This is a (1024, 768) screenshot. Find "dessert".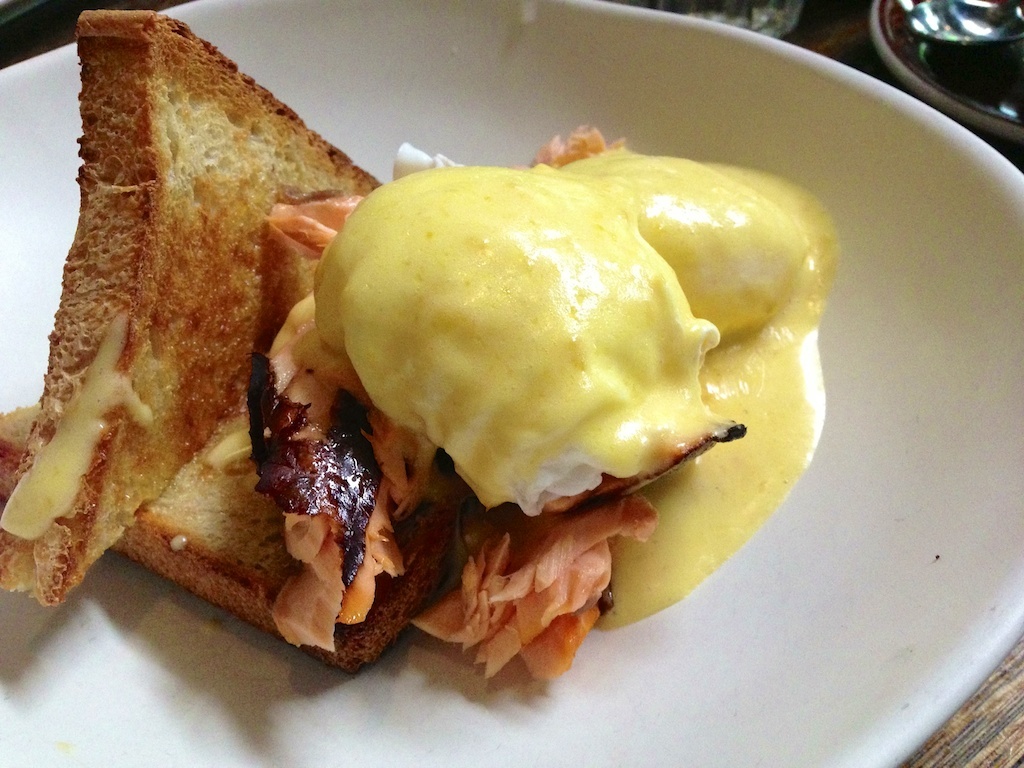
Bounding box: bbox=[0, 19, 385, 612].
